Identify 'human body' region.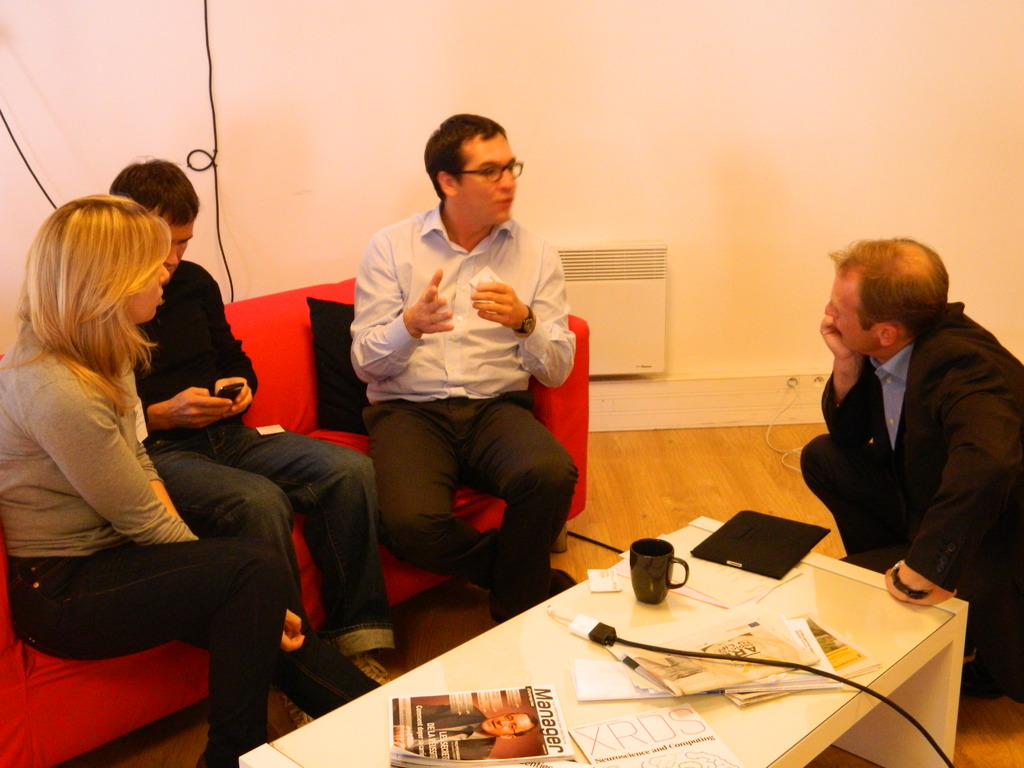
Region: (x1=0, y1=188, x2=332, y2=762).
